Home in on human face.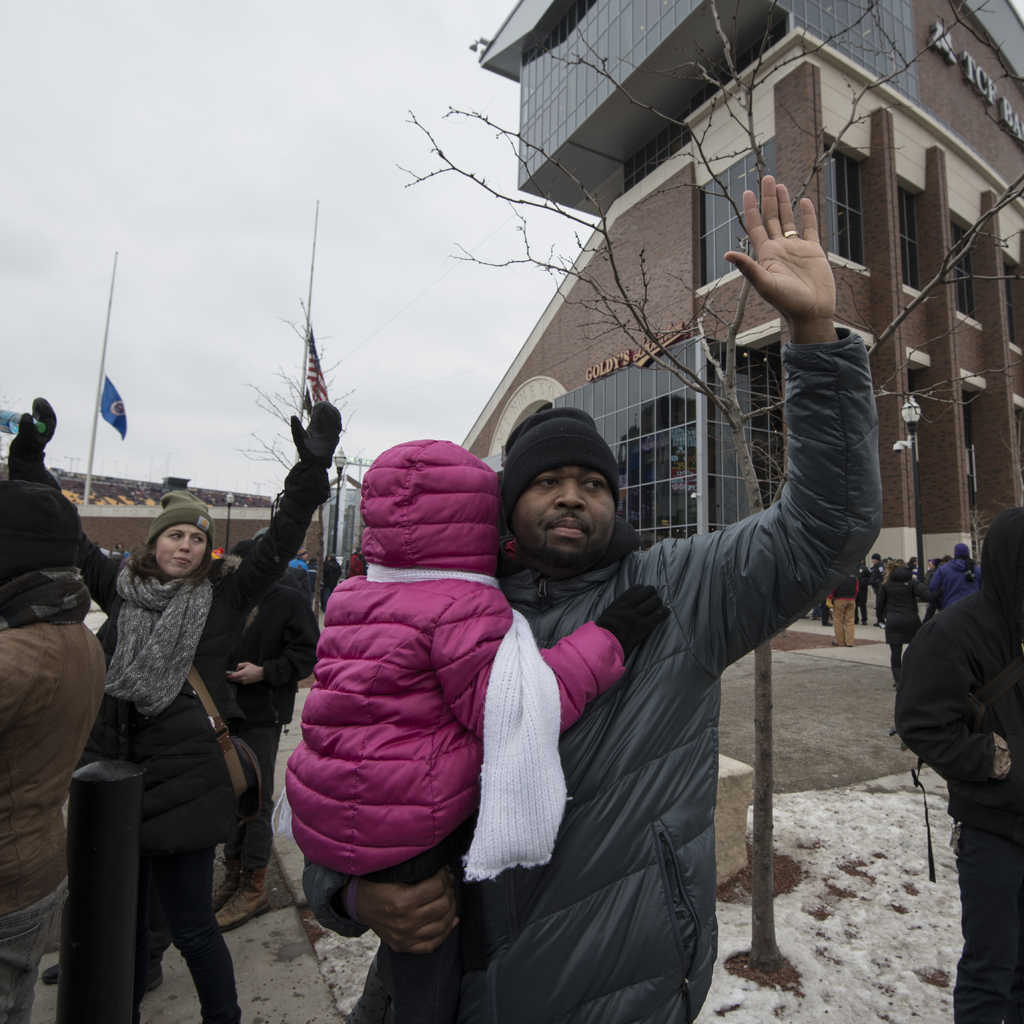
Homed in at (left=155, top=526, right=209, bottom=577).
